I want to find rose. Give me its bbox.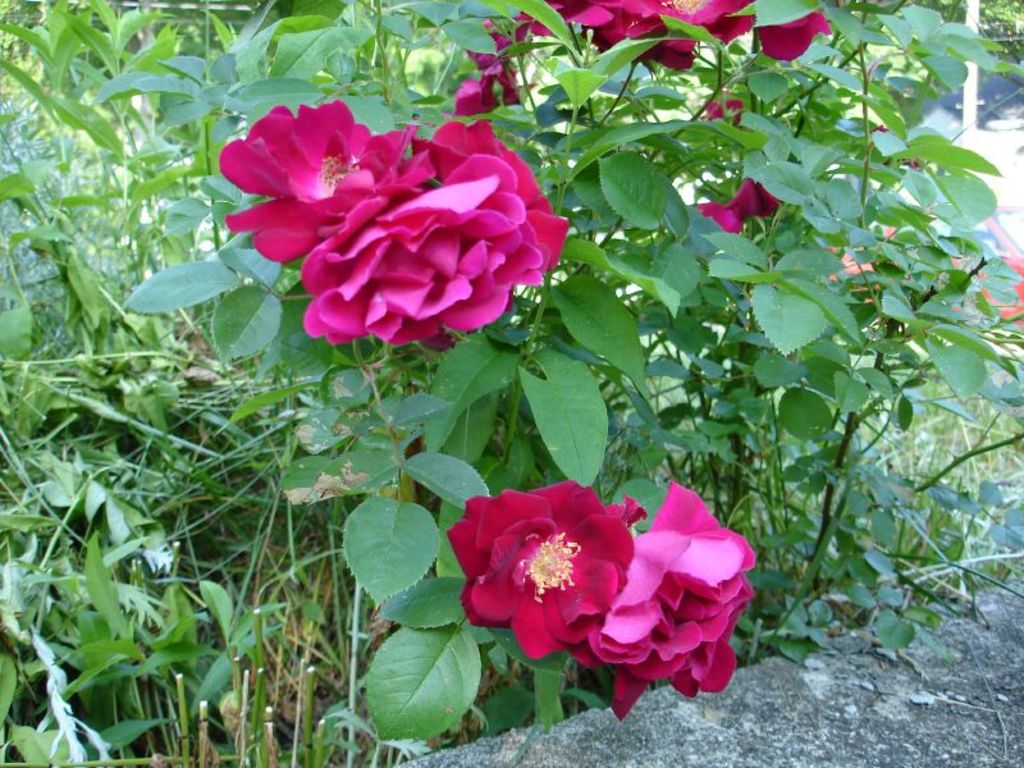
[582, 4, 831, 73].
